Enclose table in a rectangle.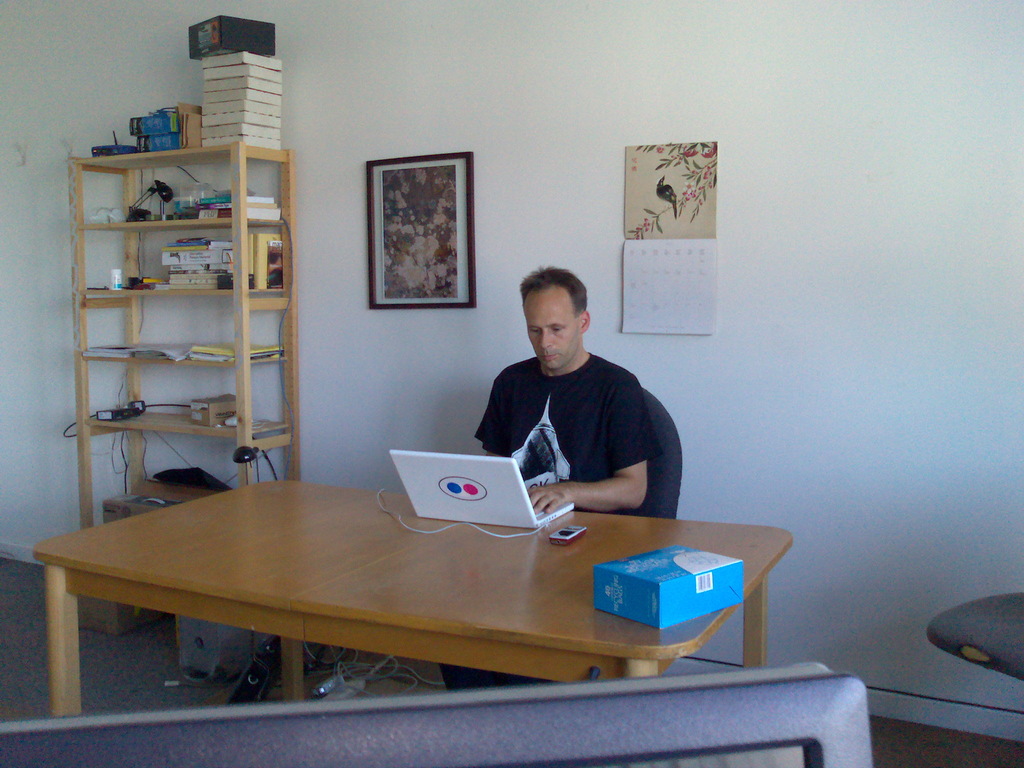
{"x1": 8, "y1": 479, "x2": 811, "y2": 756}.
